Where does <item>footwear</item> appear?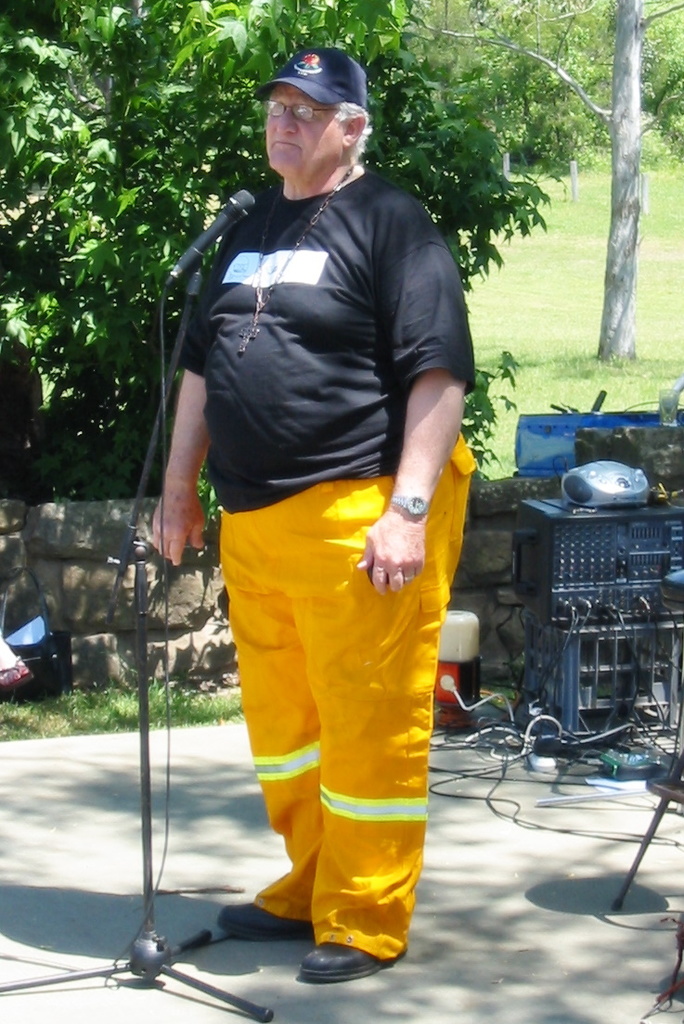
Appears at 290, 940, 383, 980.
